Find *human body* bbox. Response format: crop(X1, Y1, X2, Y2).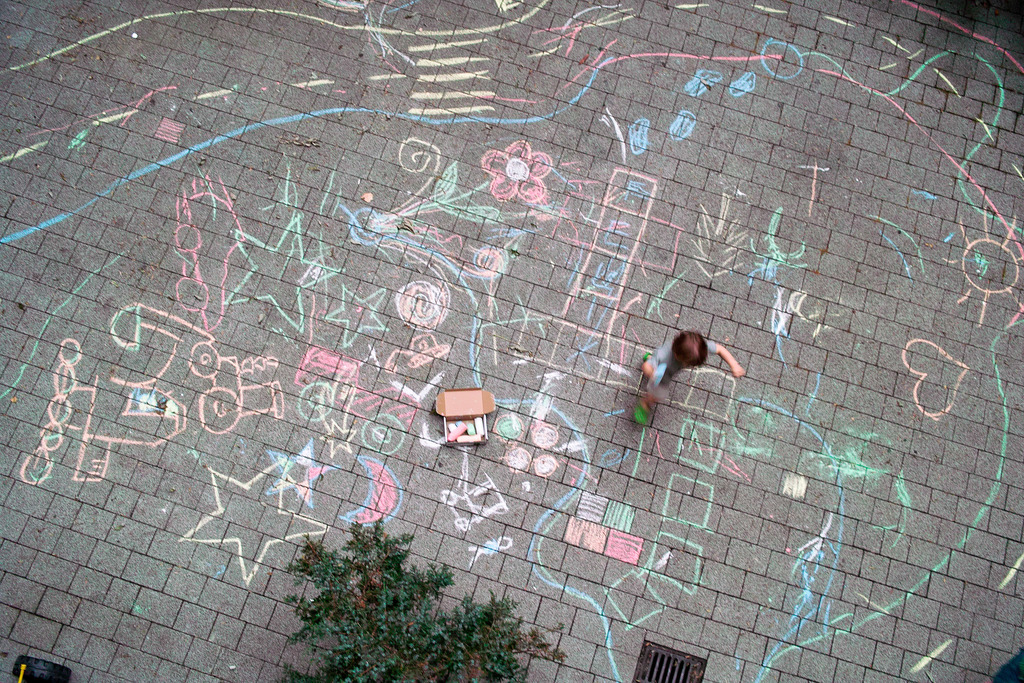
crop(643, 329, 747, 423).
